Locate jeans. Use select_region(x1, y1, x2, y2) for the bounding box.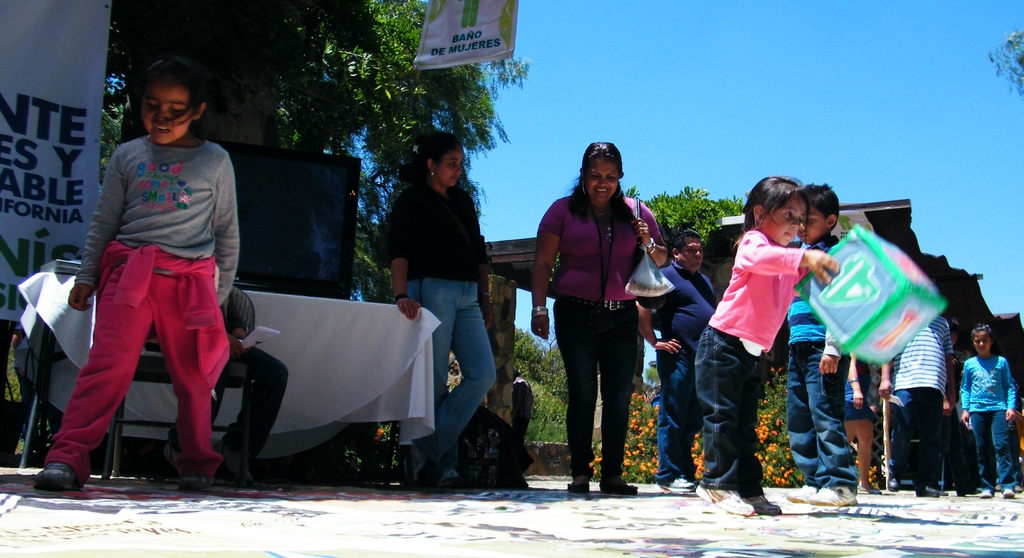
select_region(969, 412, 1015, 484).
